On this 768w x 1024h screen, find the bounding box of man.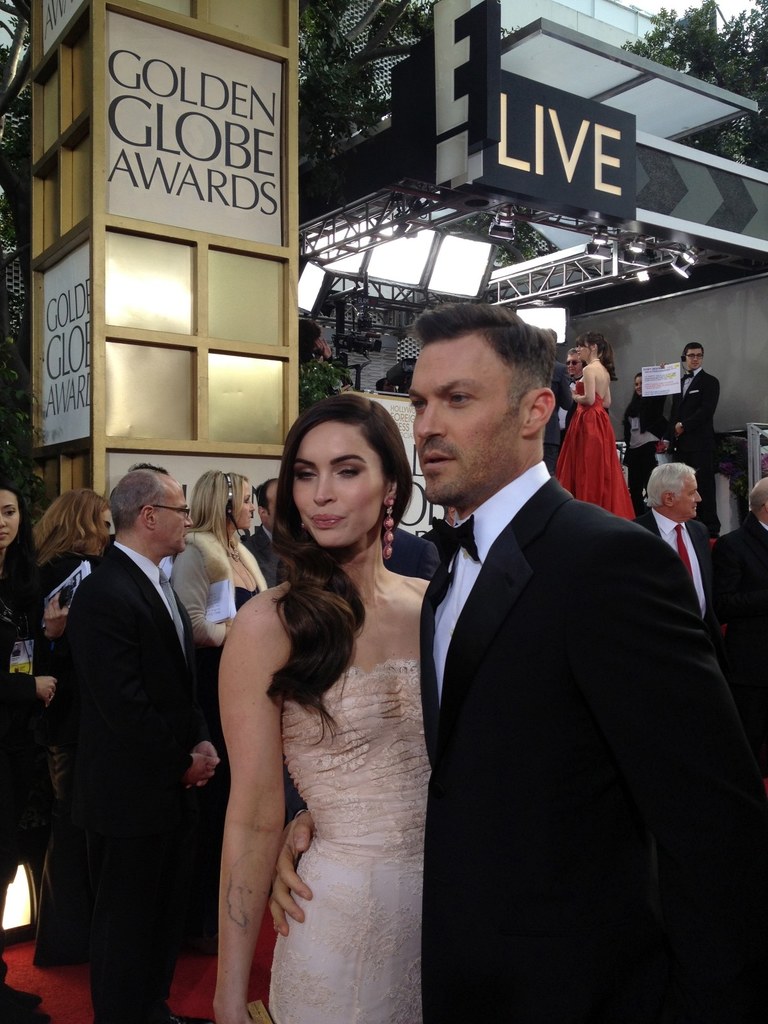
Bounding box: locate(547, 328, 575, 480).
